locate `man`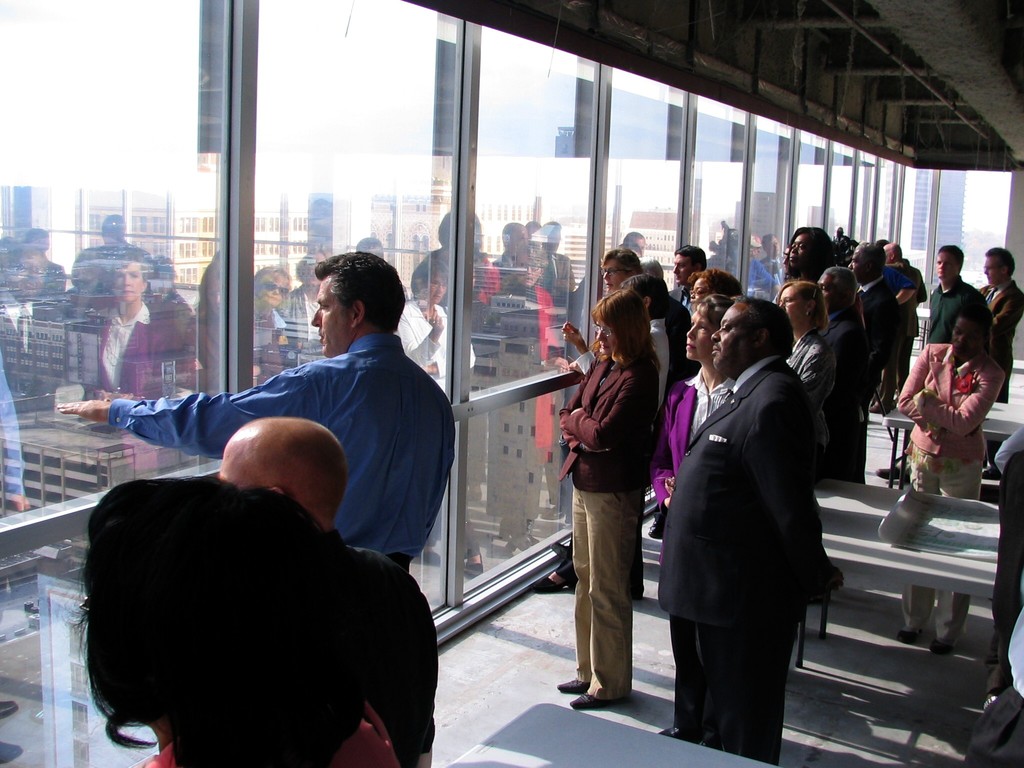
x1=920 y1=240 x2=994 y2=348
